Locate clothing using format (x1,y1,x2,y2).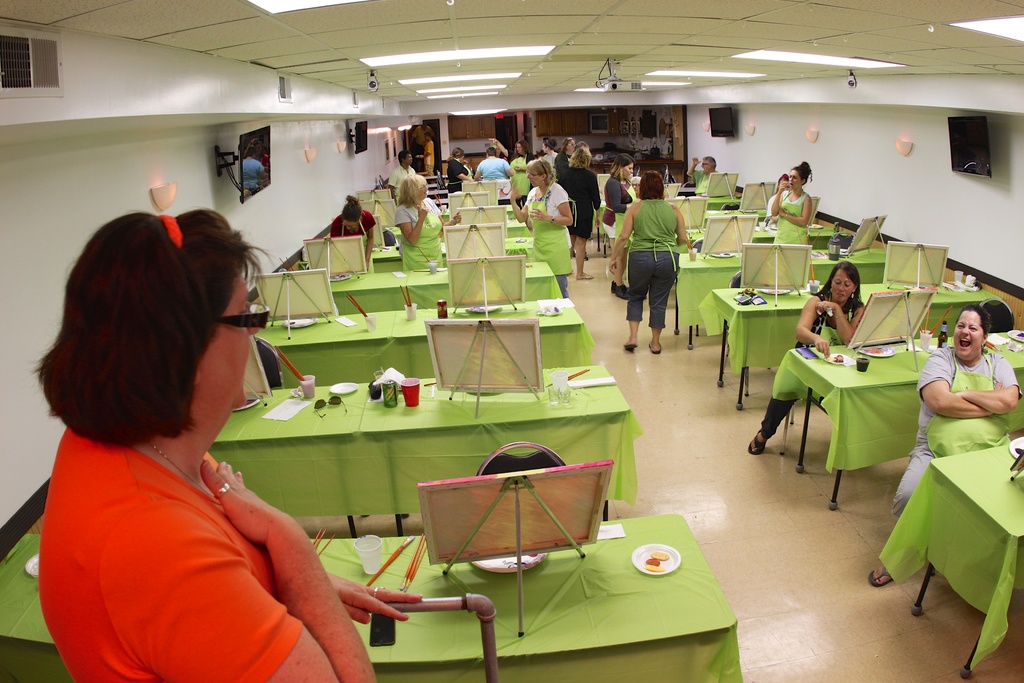
(762,186,793,218).
